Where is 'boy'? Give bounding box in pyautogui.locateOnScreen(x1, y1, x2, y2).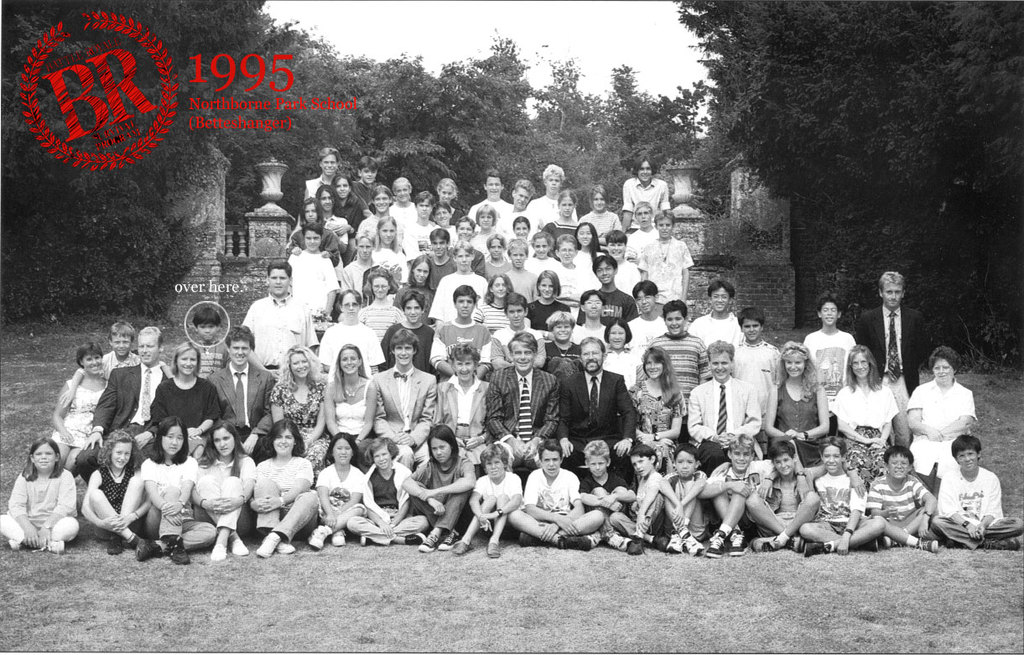
pyautogui.locateOnScreen(645, 208, 691, 300).
